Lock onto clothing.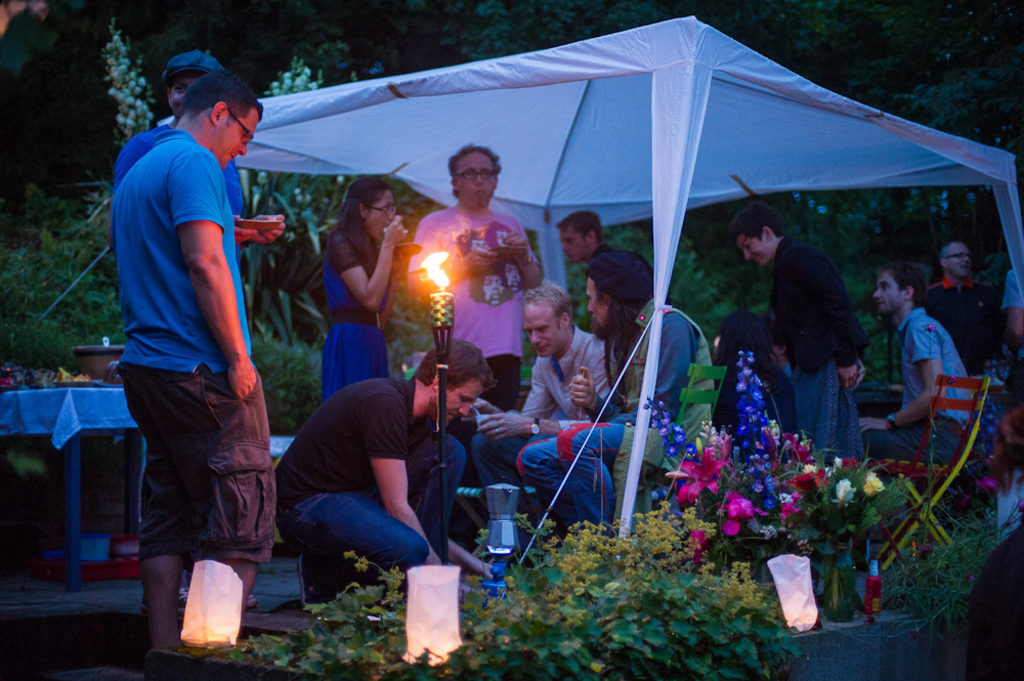
Locked: 119,138,283,565.
